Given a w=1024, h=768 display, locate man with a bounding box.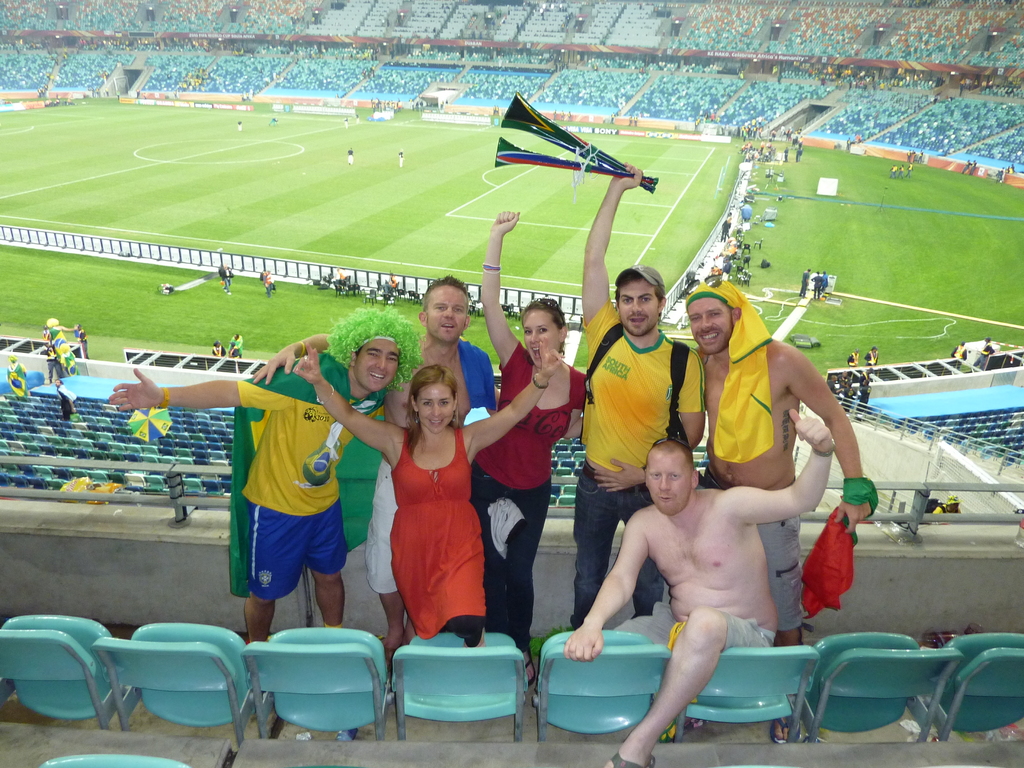
Located: 347 146 355 166.
